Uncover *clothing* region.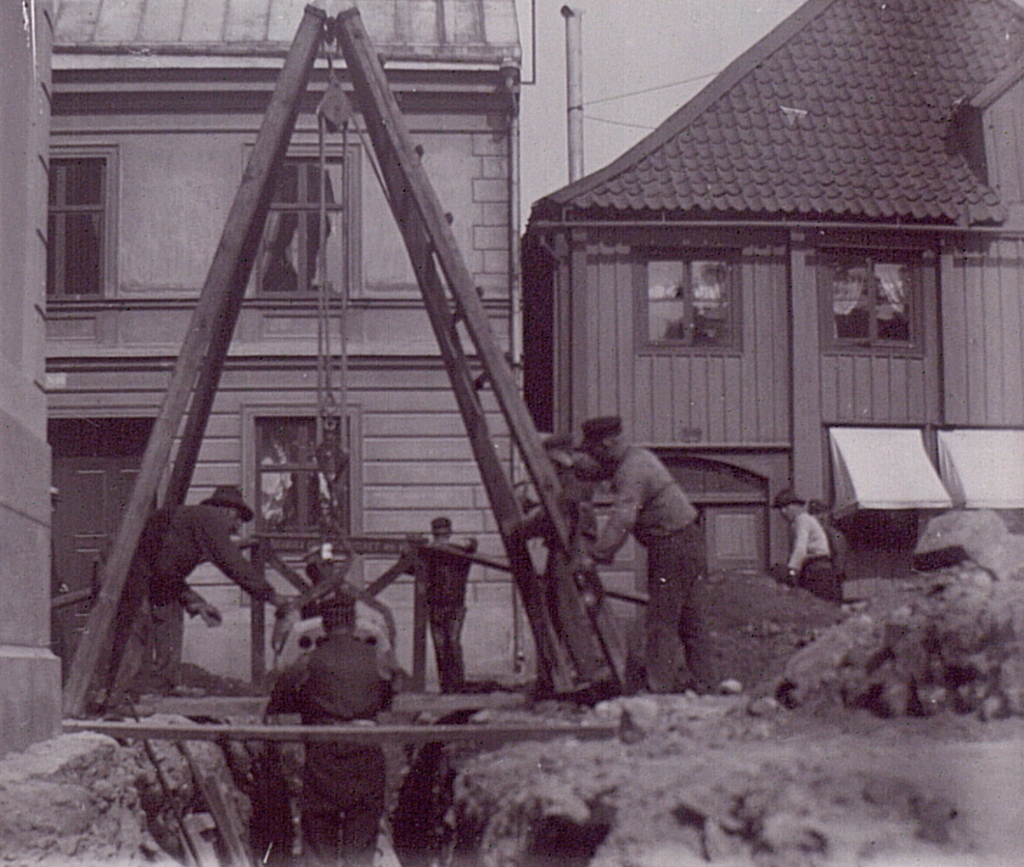
Uncovered: (x1=398, y1=537, x2=480, y2=692).
